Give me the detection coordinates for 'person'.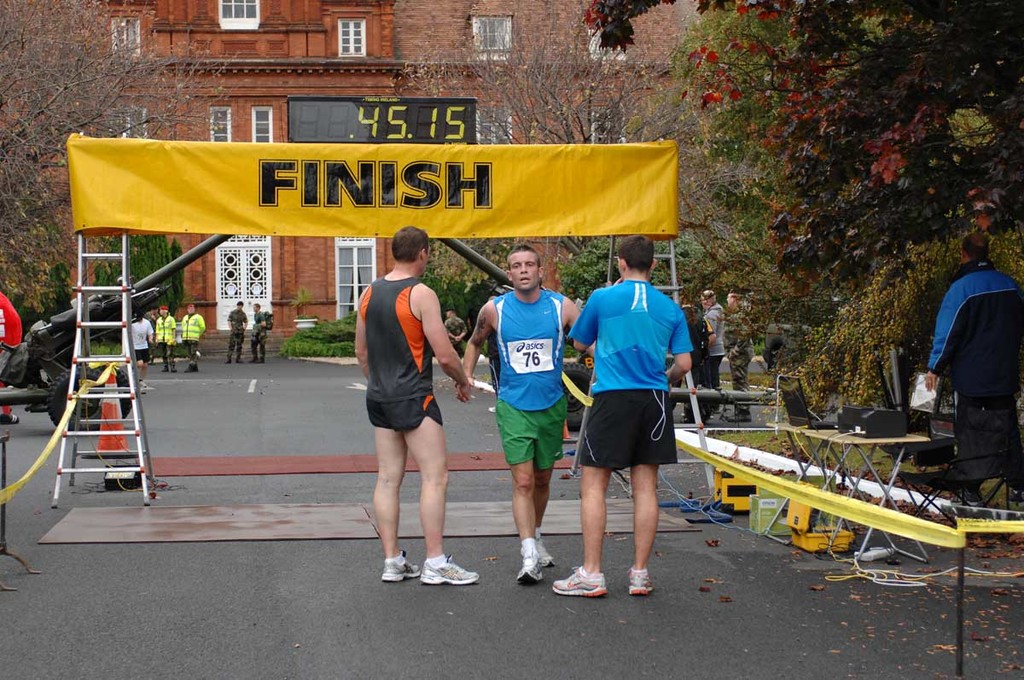
[x1=725, y1=291, x2=753, y2=423].
